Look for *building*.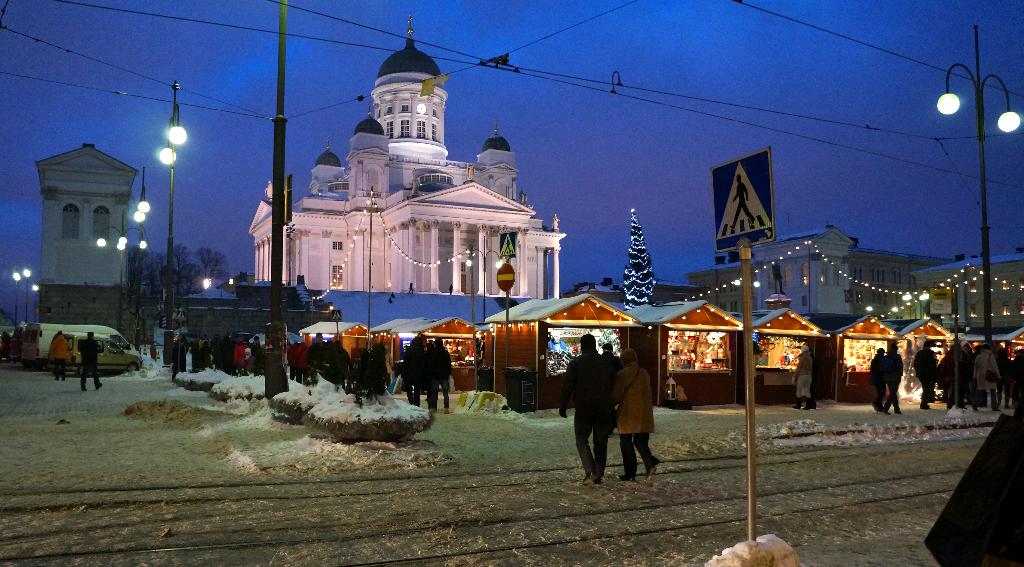
Found: (x1=912, y1=254, x2=1023, y2=333).
